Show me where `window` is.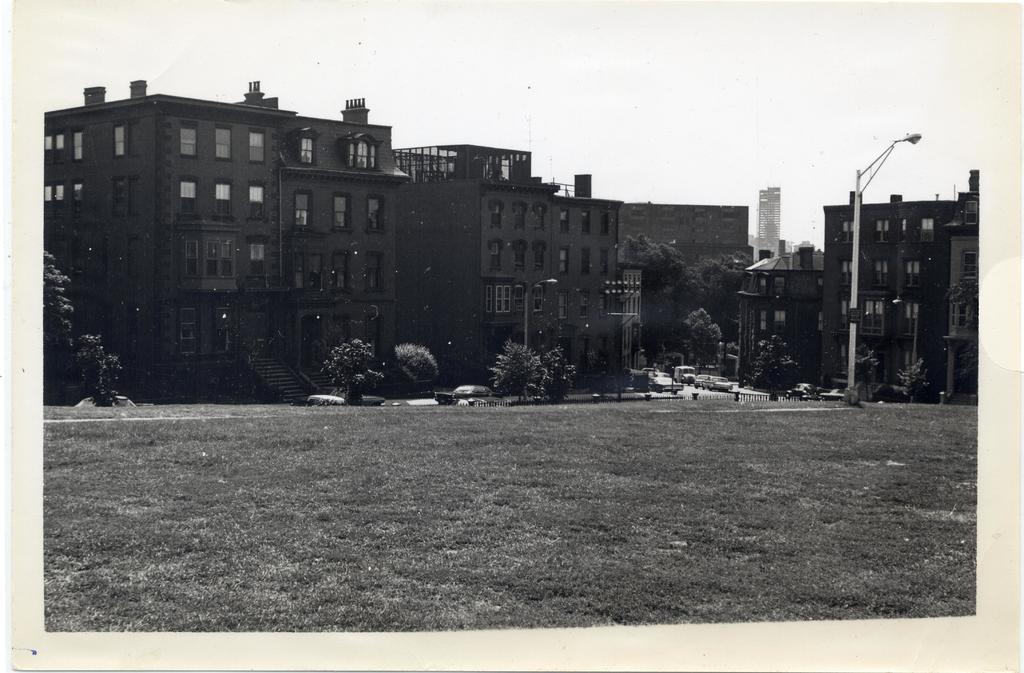
`window` is at Rect(531, 240, 547, 272).
